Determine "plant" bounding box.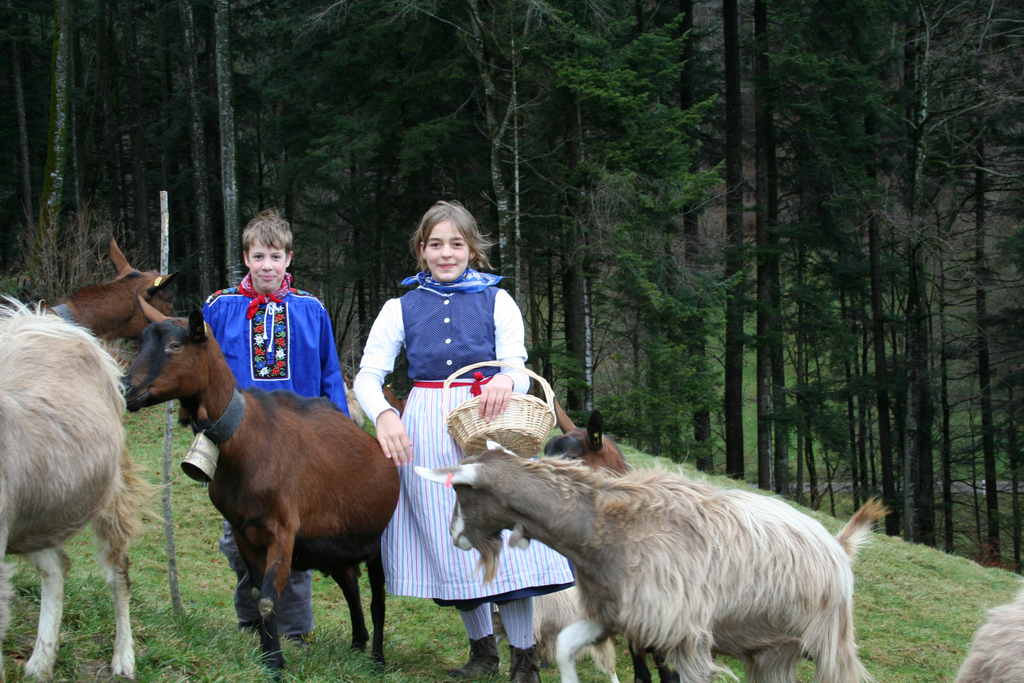
Determined: x1=4 y1=270 x2=1023 y2=682.
